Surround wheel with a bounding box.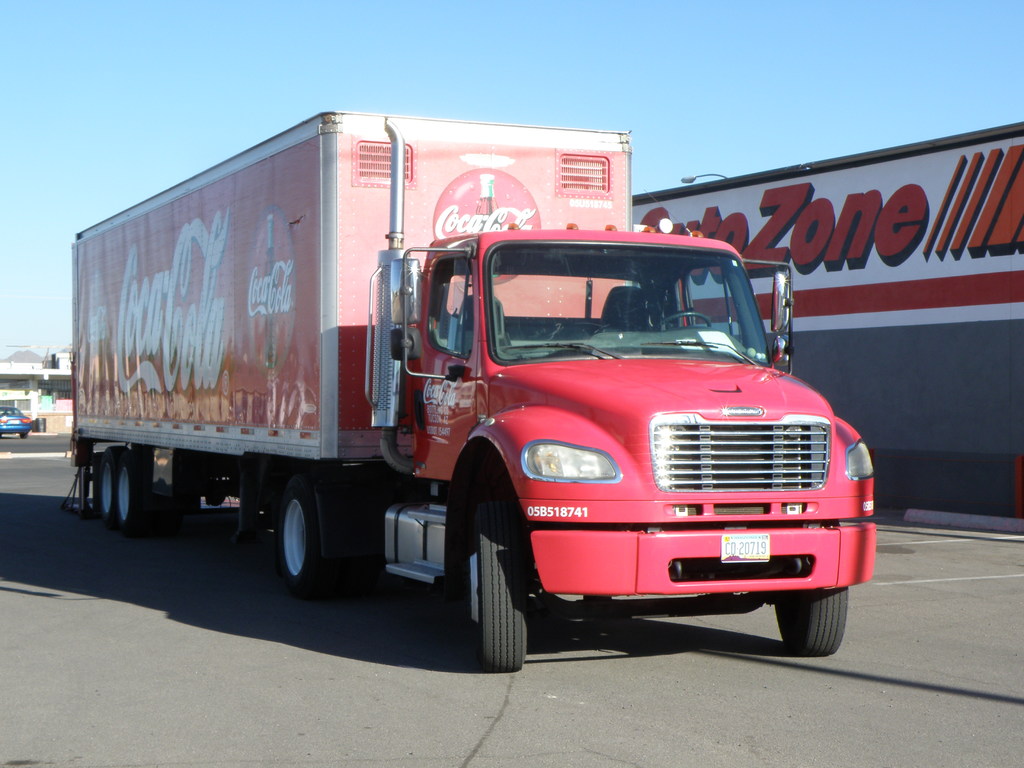
l=88, t=444, r=131, b=521.
